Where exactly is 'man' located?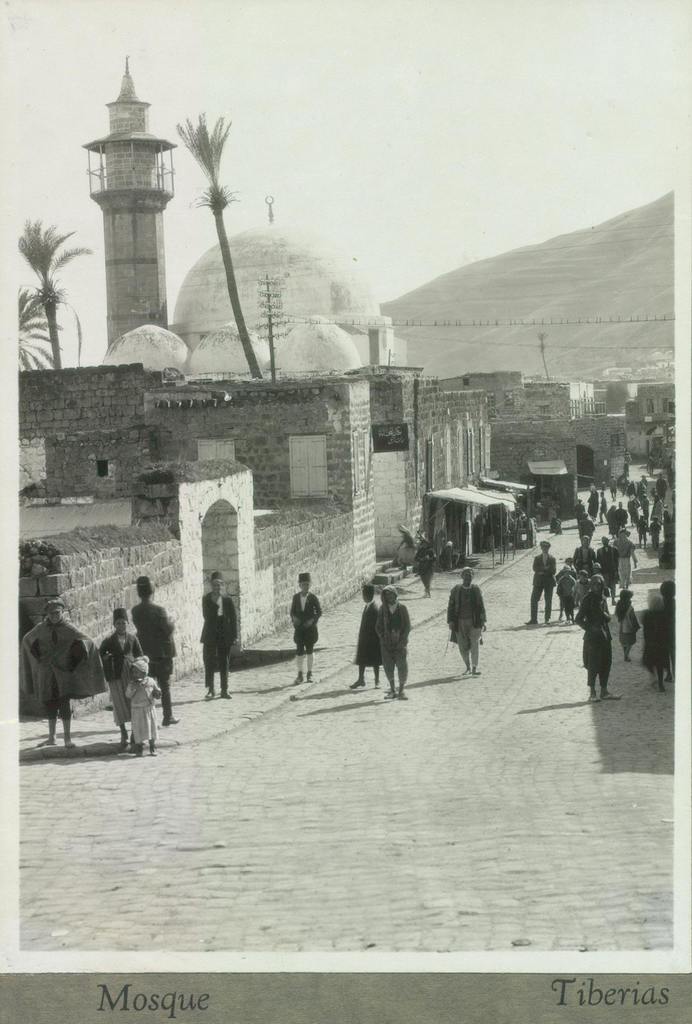
Its bounding box is bbox=[127, 570, 193, 728].
